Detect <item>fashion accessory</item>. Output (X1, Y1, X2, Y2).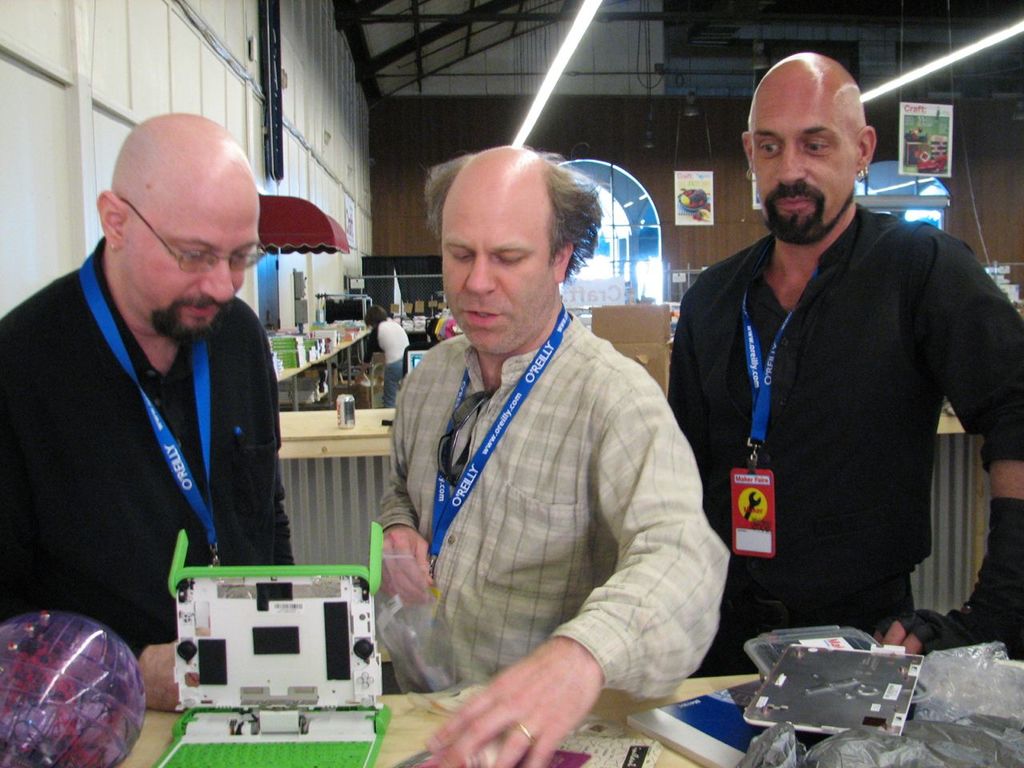
(437, 390, 494, 486).
